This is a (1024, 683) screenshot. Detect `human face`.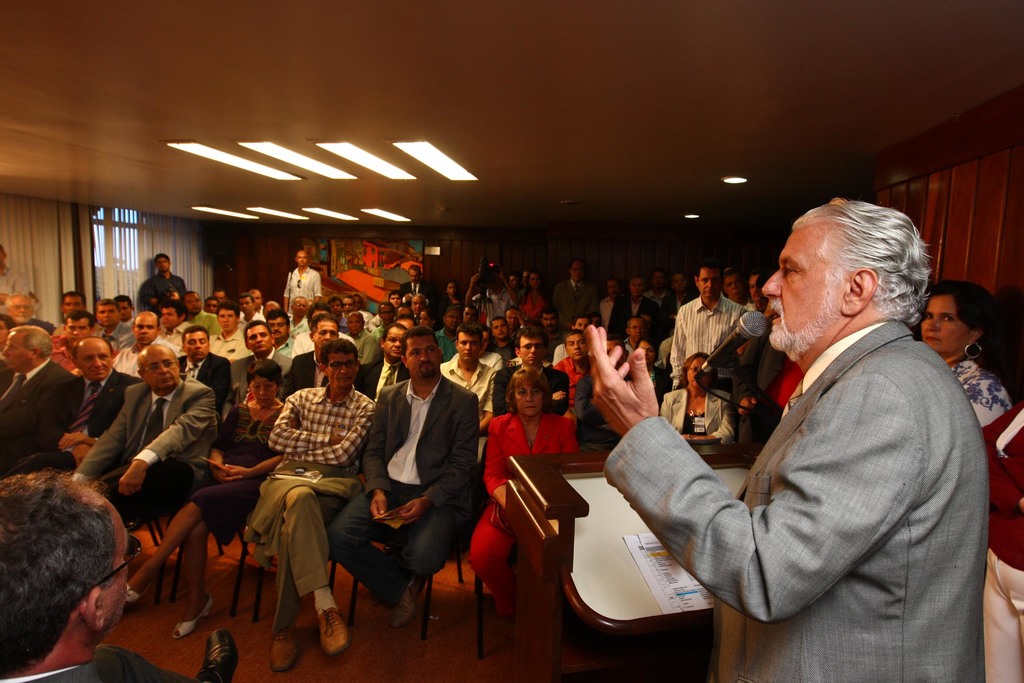
box=[921, 299, 970, 355].
